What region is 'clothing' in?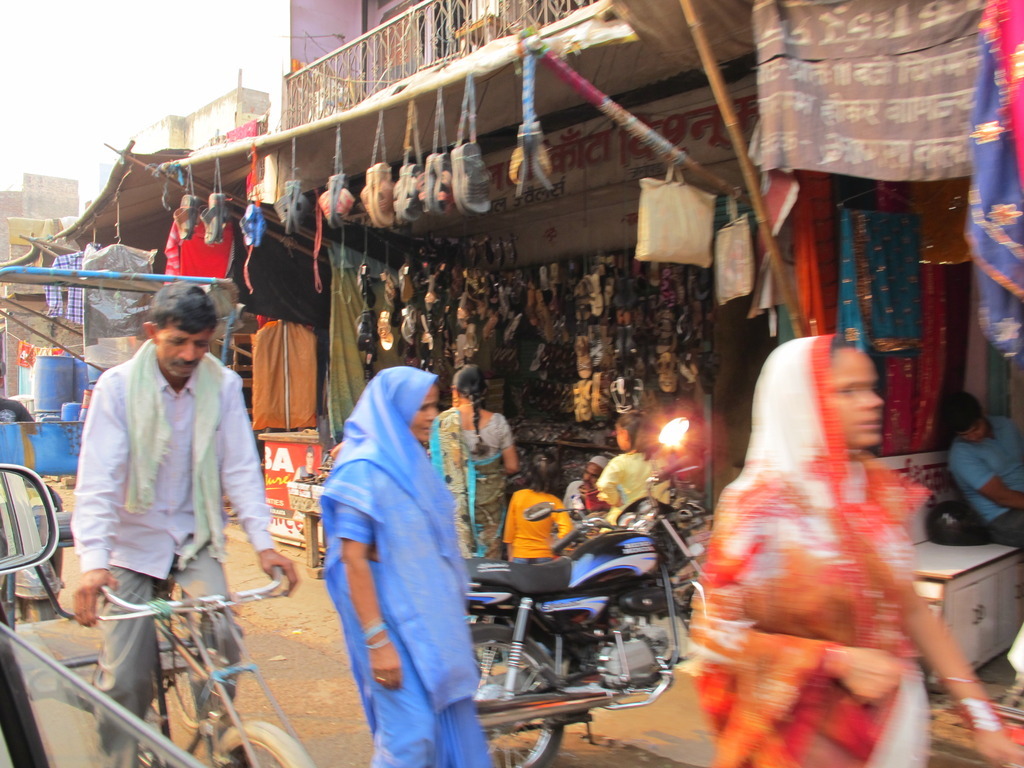
689,335,929,767.
